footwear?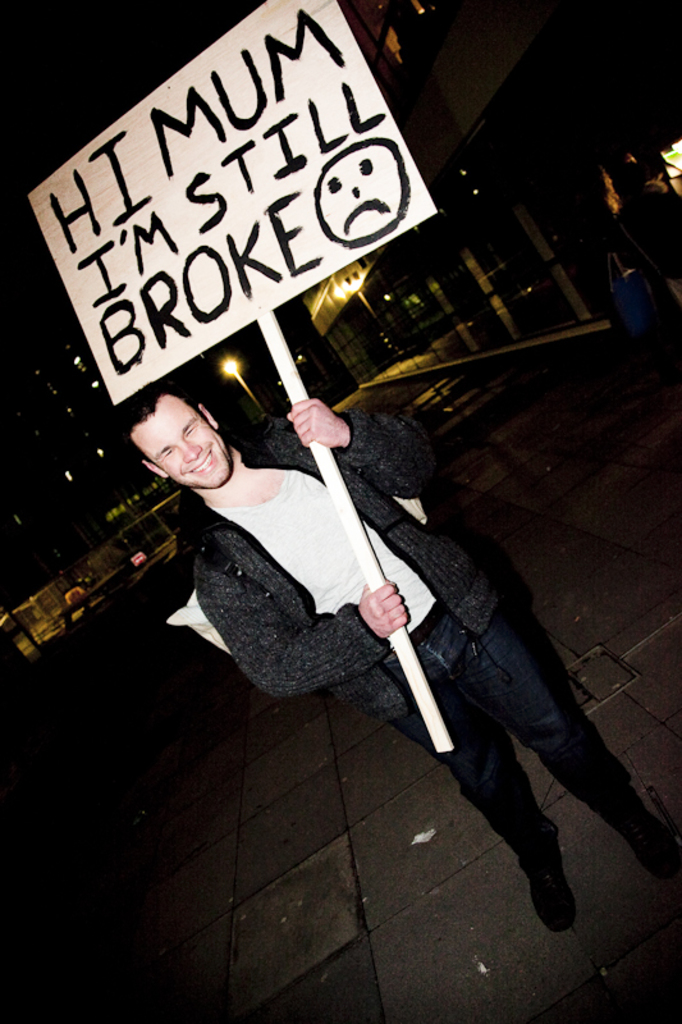
[613,803,681,892]
